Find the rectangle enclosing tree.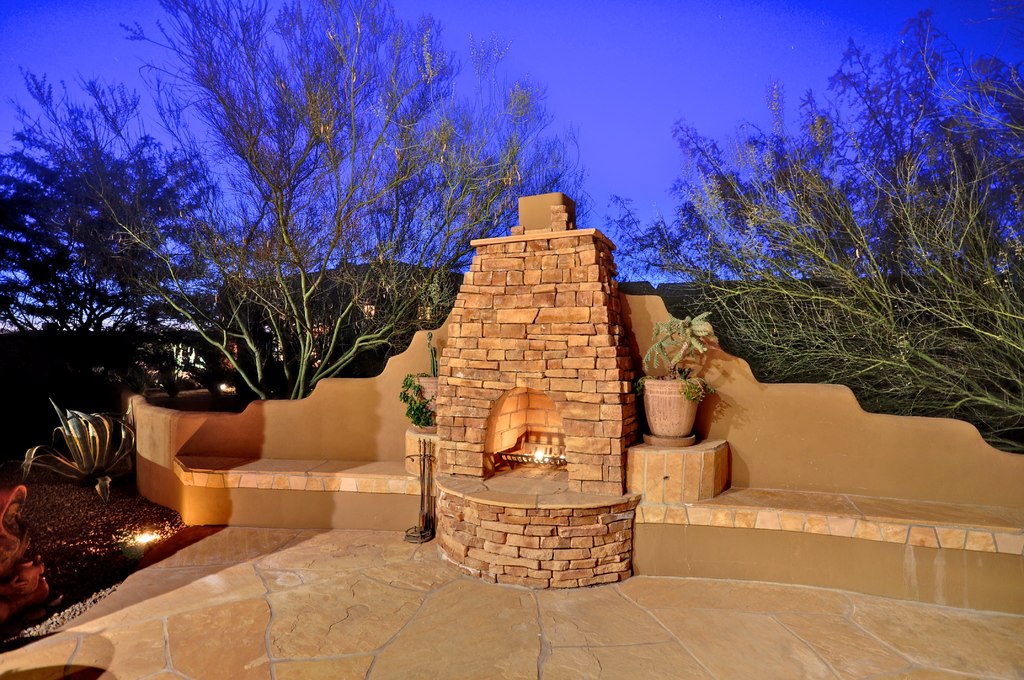
left=136, top=0, right=445, bottom=405.
